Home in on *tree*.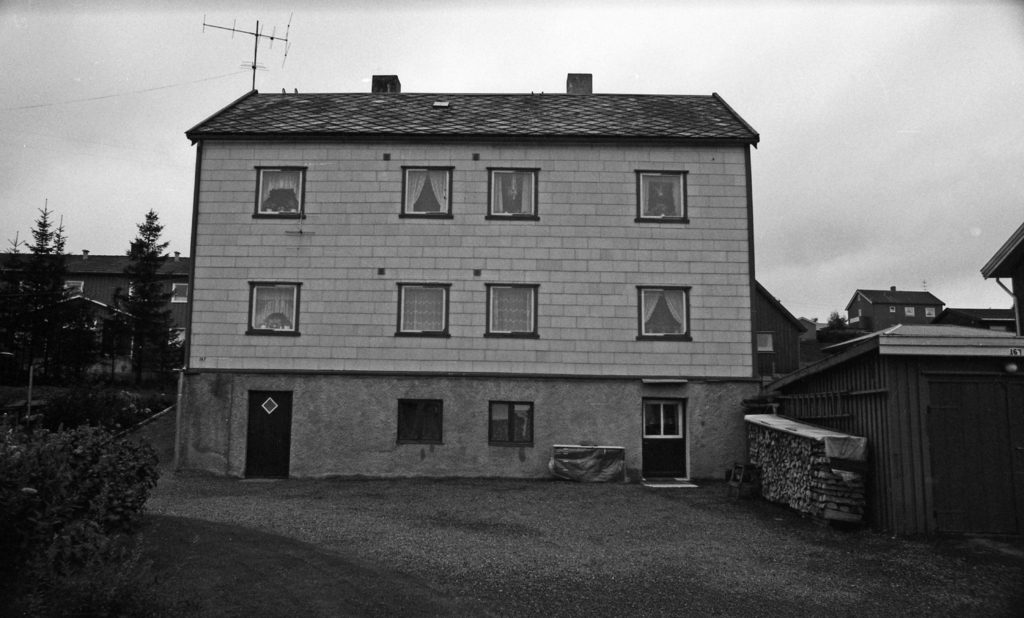
Homed in at [x1=97, y1=208, x2=185, y2=393].
